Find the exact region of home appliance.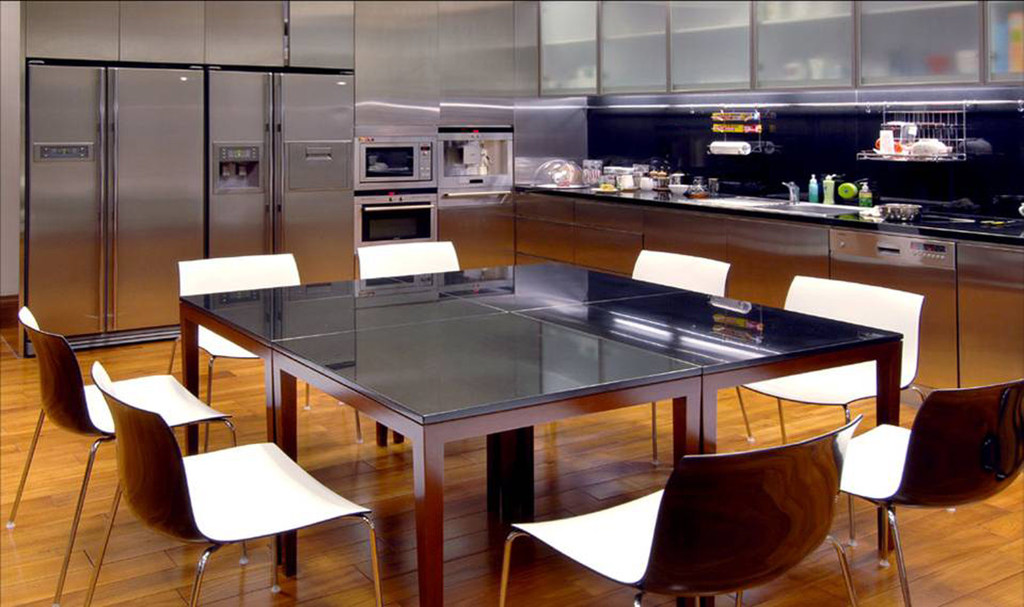
Exact region: Rect(349, 138, 440, 192).
